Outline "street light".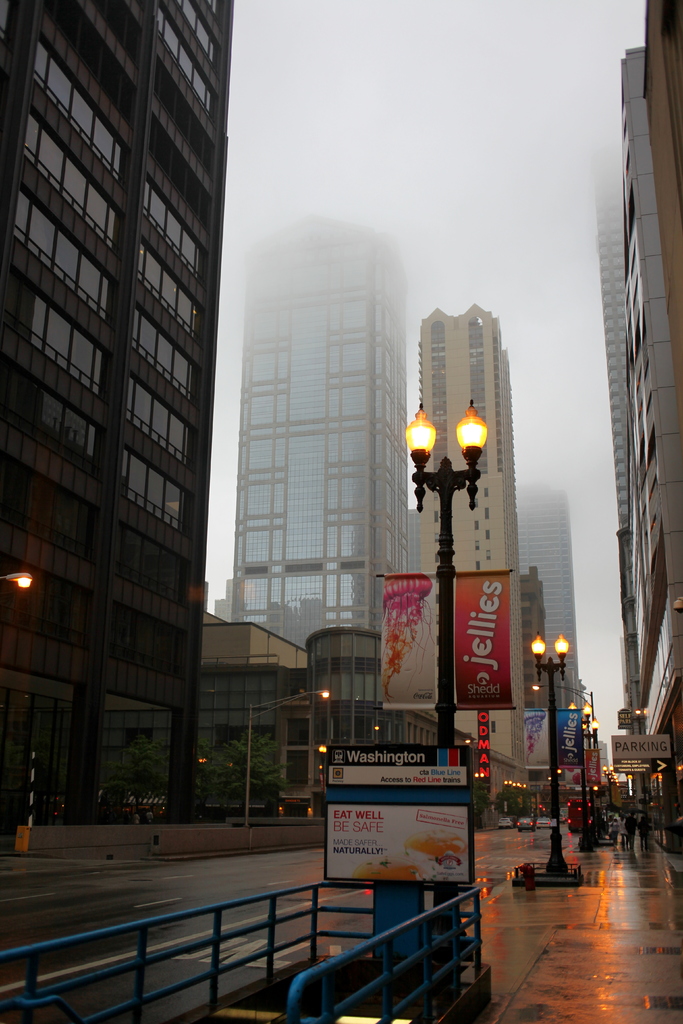
Outline: <bbox>313, 734, 336, 829</bbox>.
